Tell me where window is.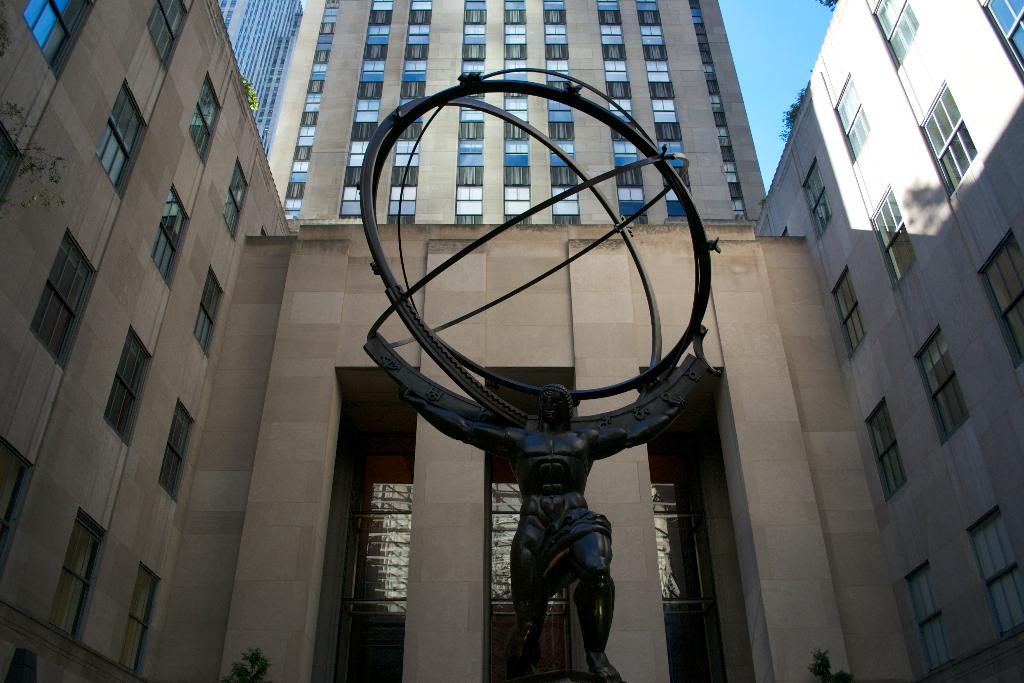
window is at left=186, top=70, right=225, bottom=168.
